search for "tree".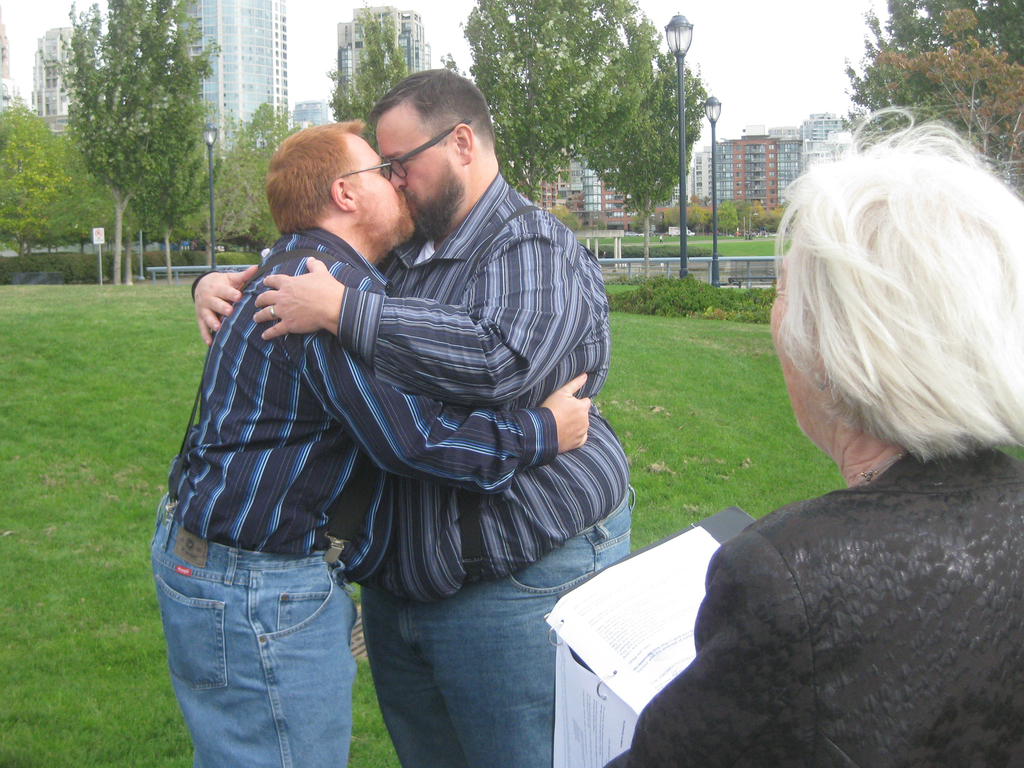
Found at bbox=(845, 0, 1023, 200).
